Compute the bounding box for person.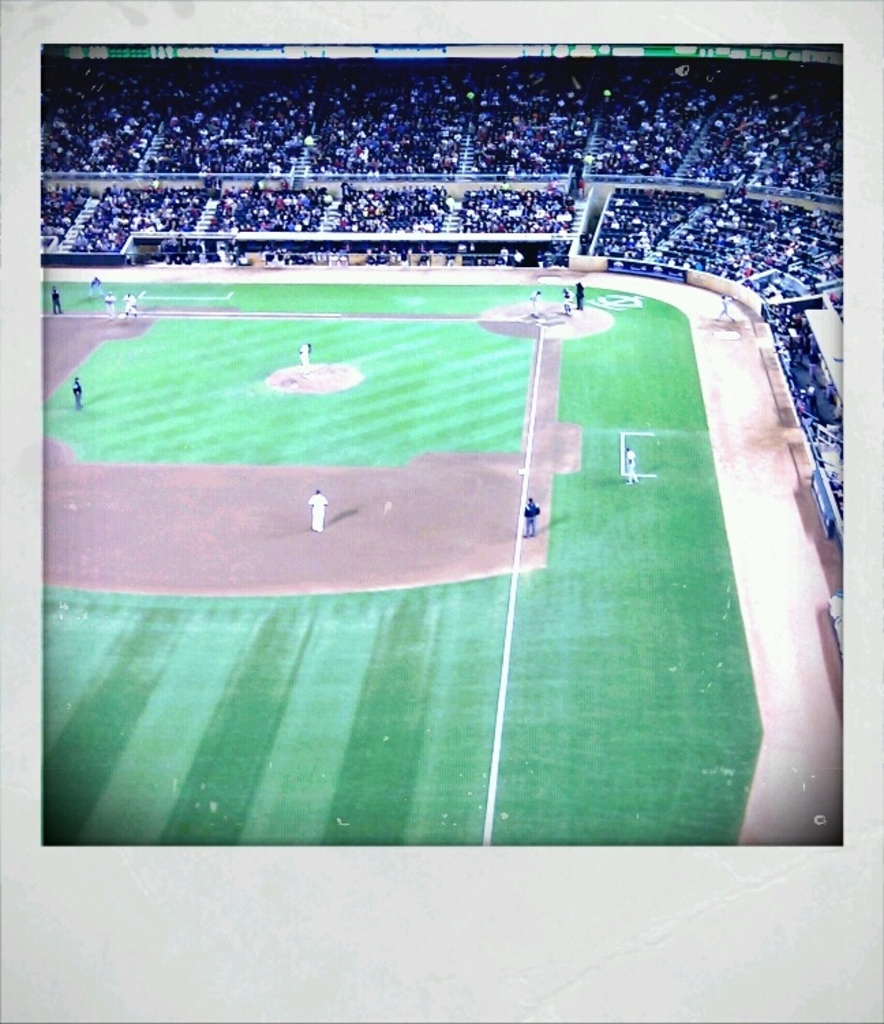
123 288 143 323.
